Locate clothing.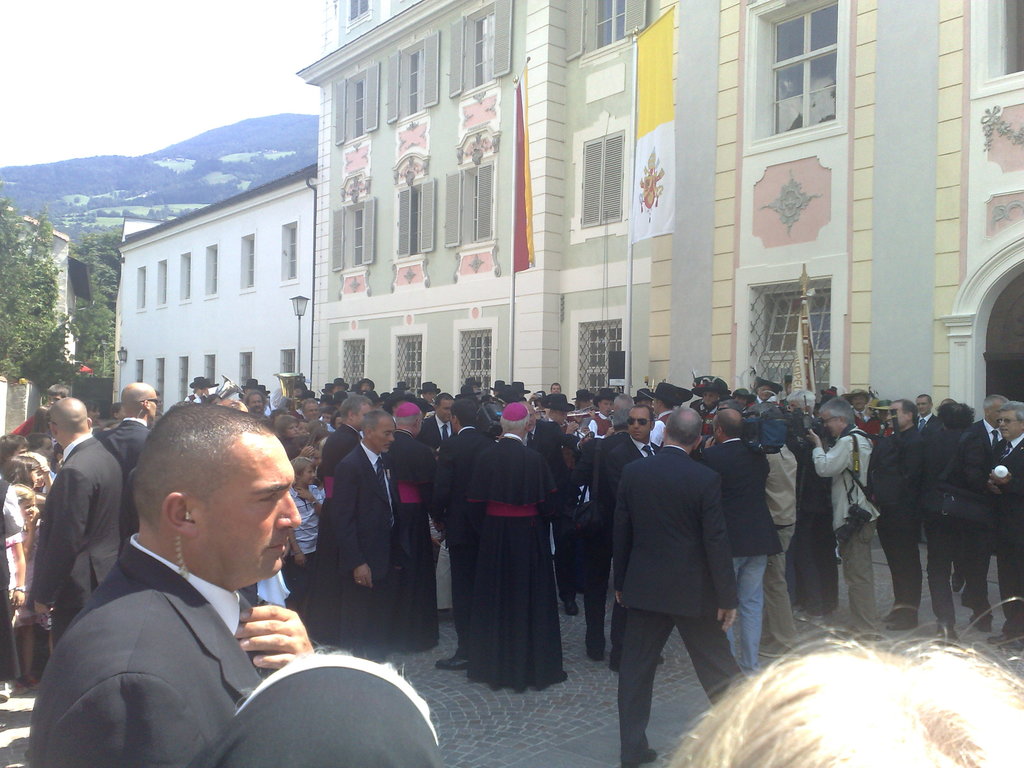
Bounding box: (811,425,870,623).
